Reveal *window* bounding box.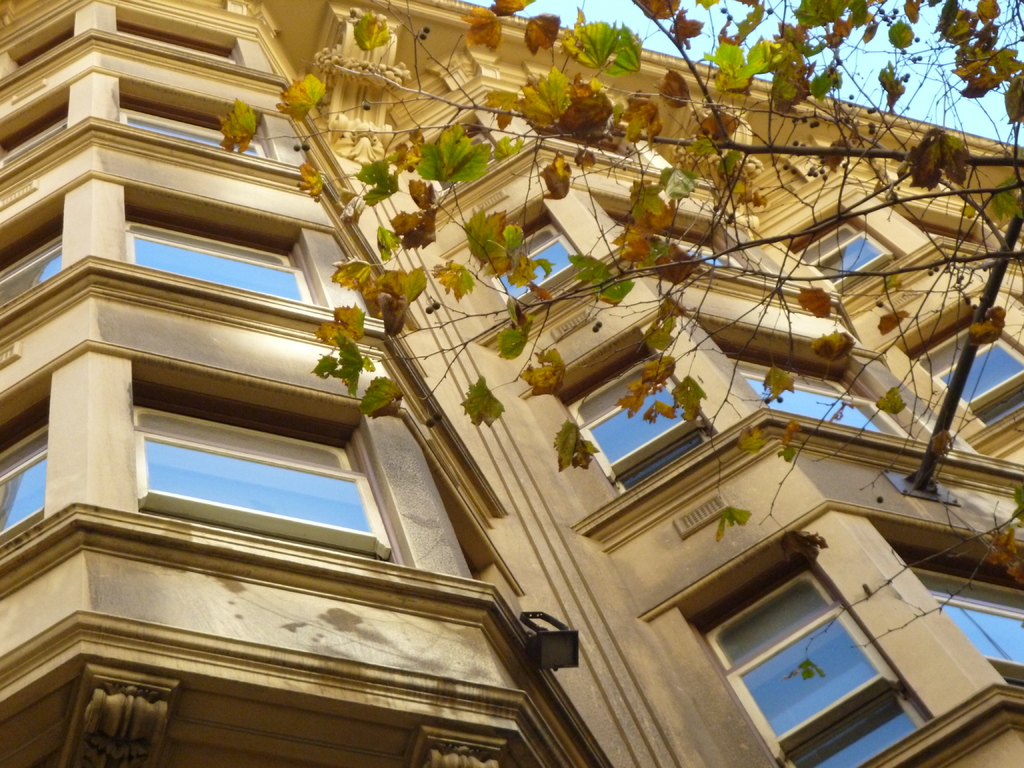
Revealed: left=0, top=83, right=71, bottom=170.
